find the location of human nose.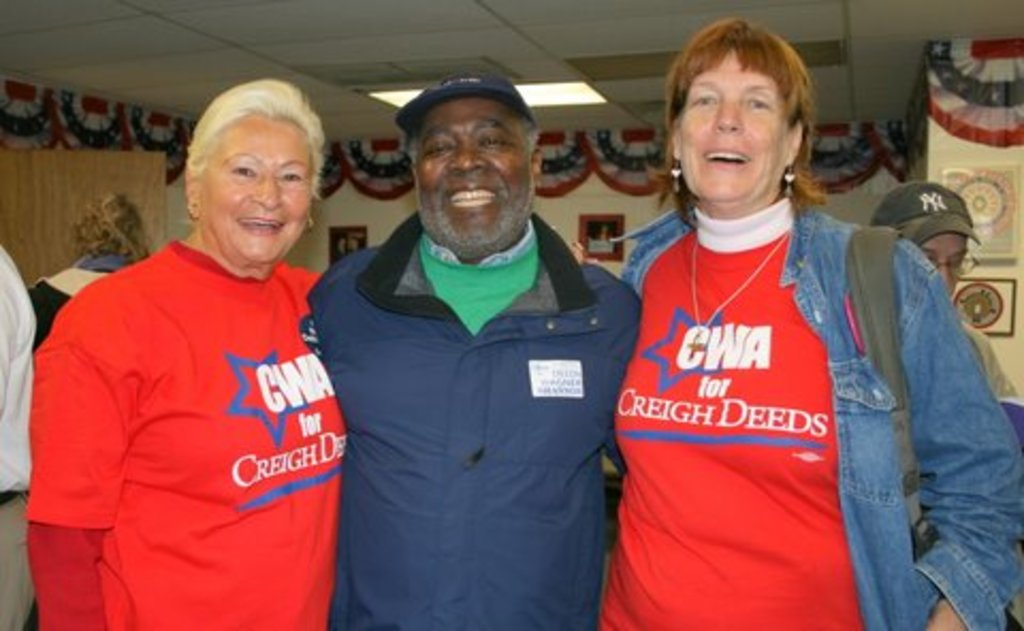
Location: rect(710, 98, 740, 130).
